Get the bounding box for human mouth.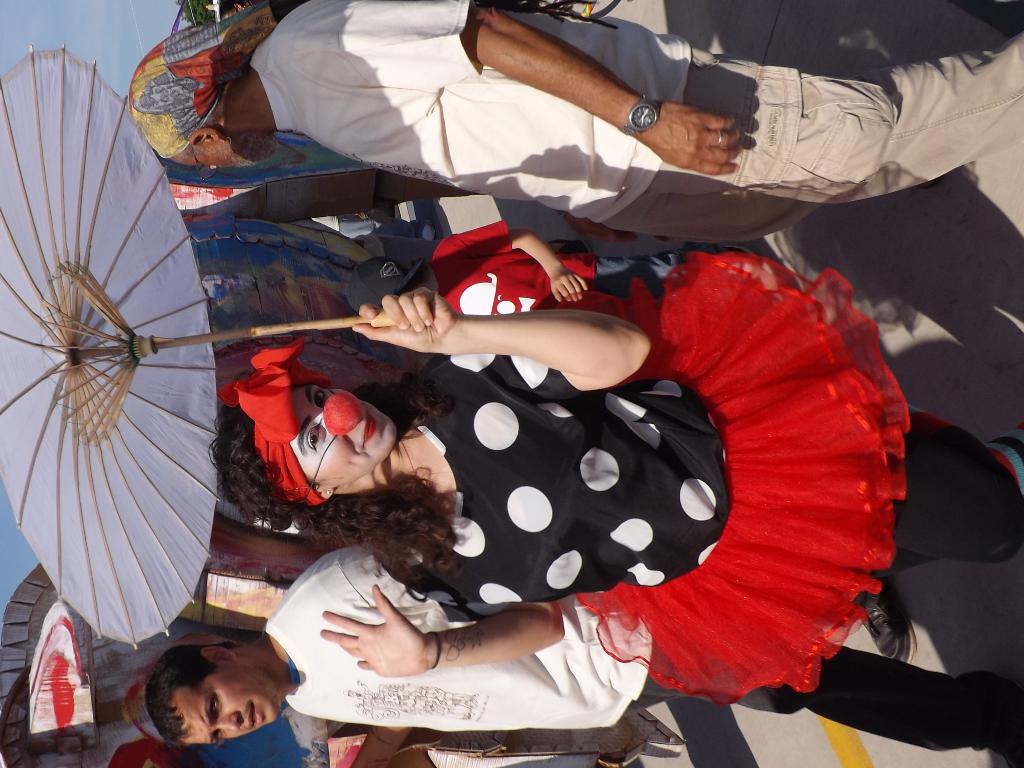
bbox(364, 410, 375, 446).
